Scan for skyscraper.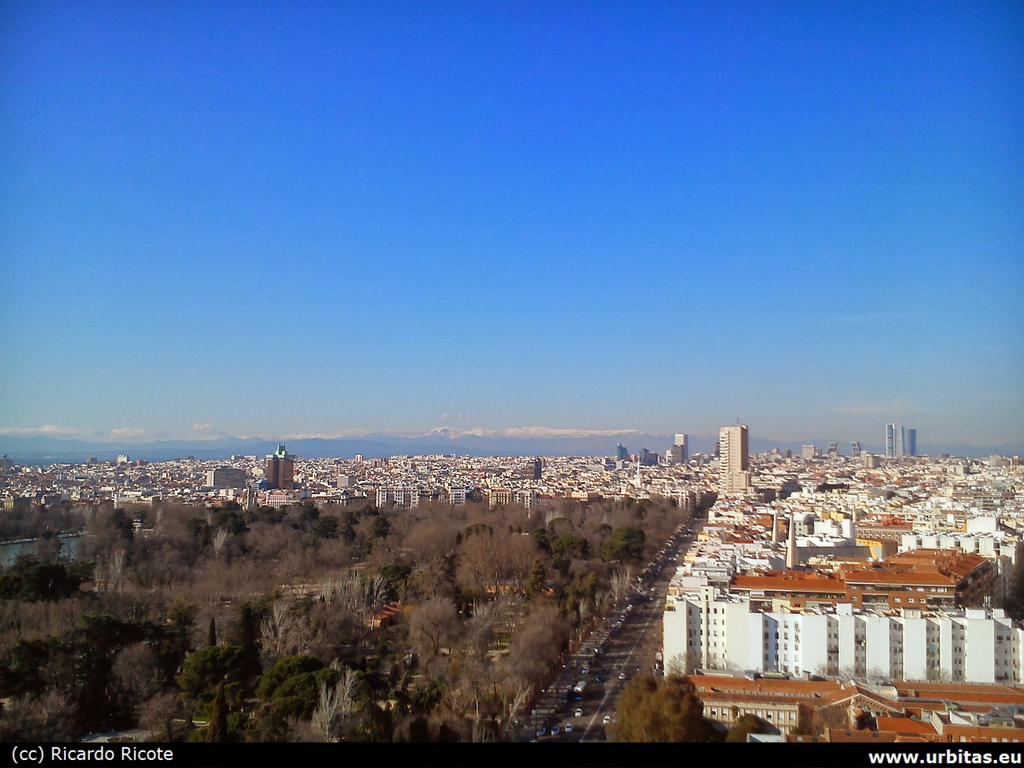
Scan result: crop(884, 423, 900, 459).
